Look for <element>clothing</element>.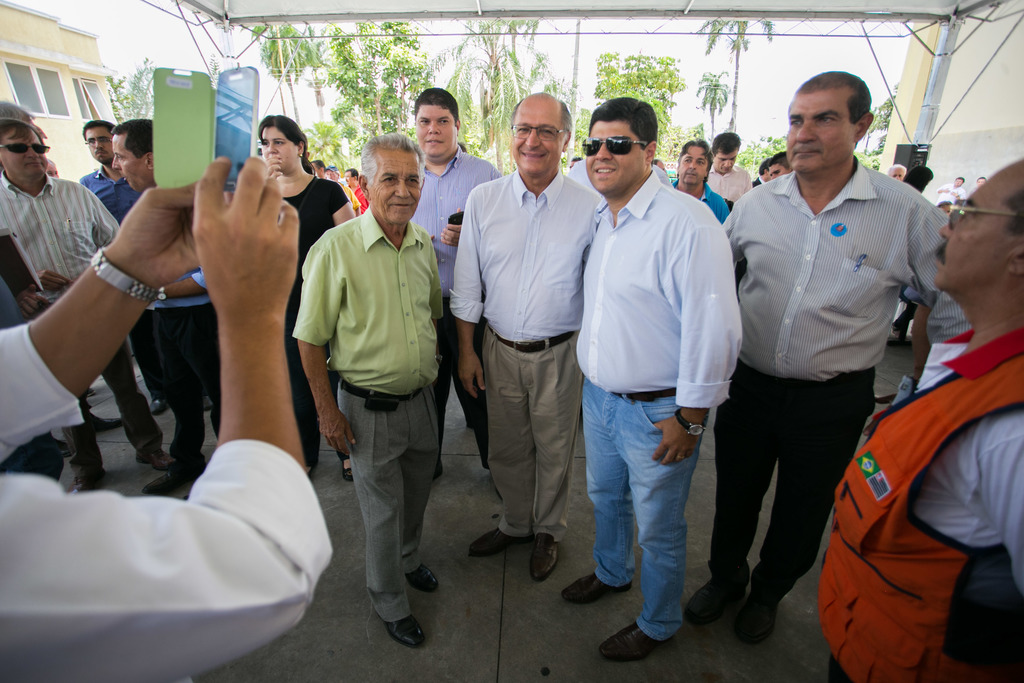
Found: select_region(719, 168, 945, 616).
